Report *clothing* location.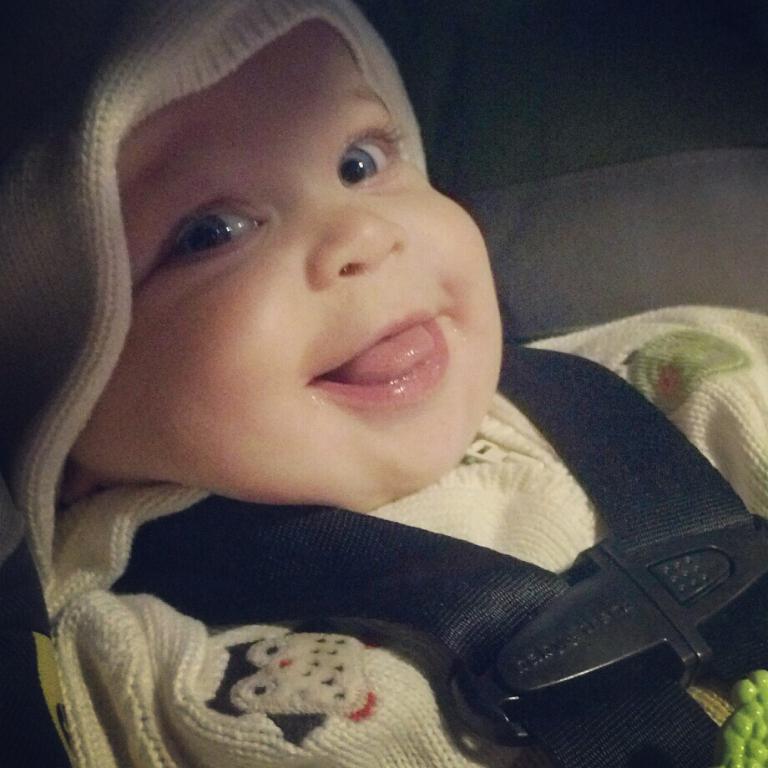
Report: (left=0, top=0, right=767, bottom=767).
